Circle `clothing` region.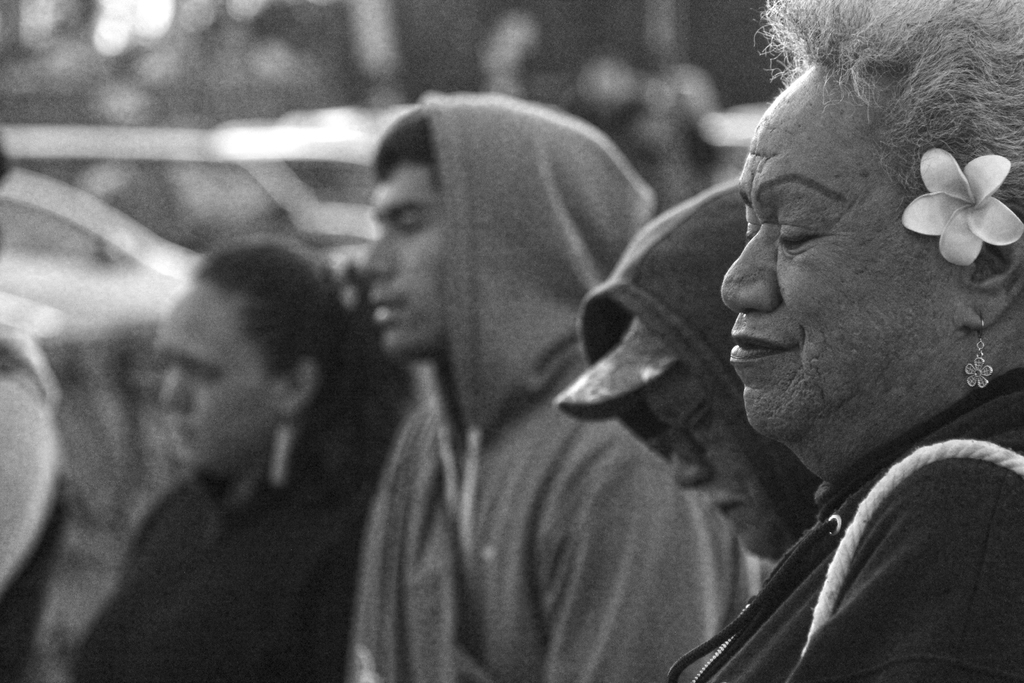
Region: locate(0, 325, 68, 682).
